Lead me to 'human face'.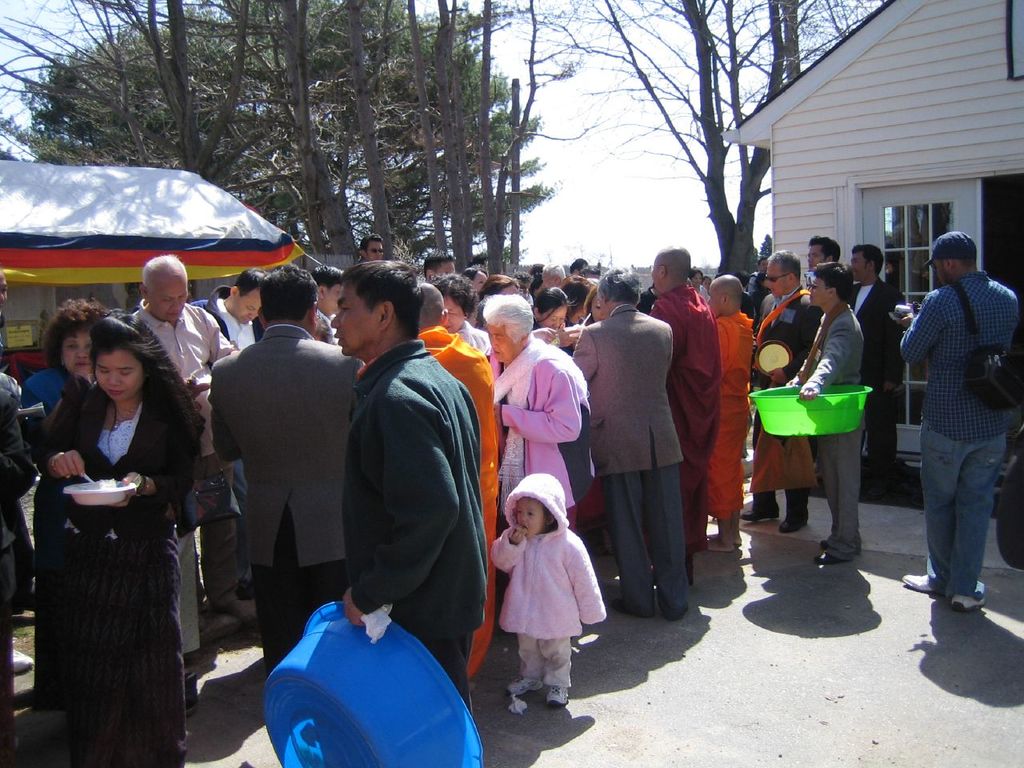
Lead to crop(495, 286, 518, 294).
